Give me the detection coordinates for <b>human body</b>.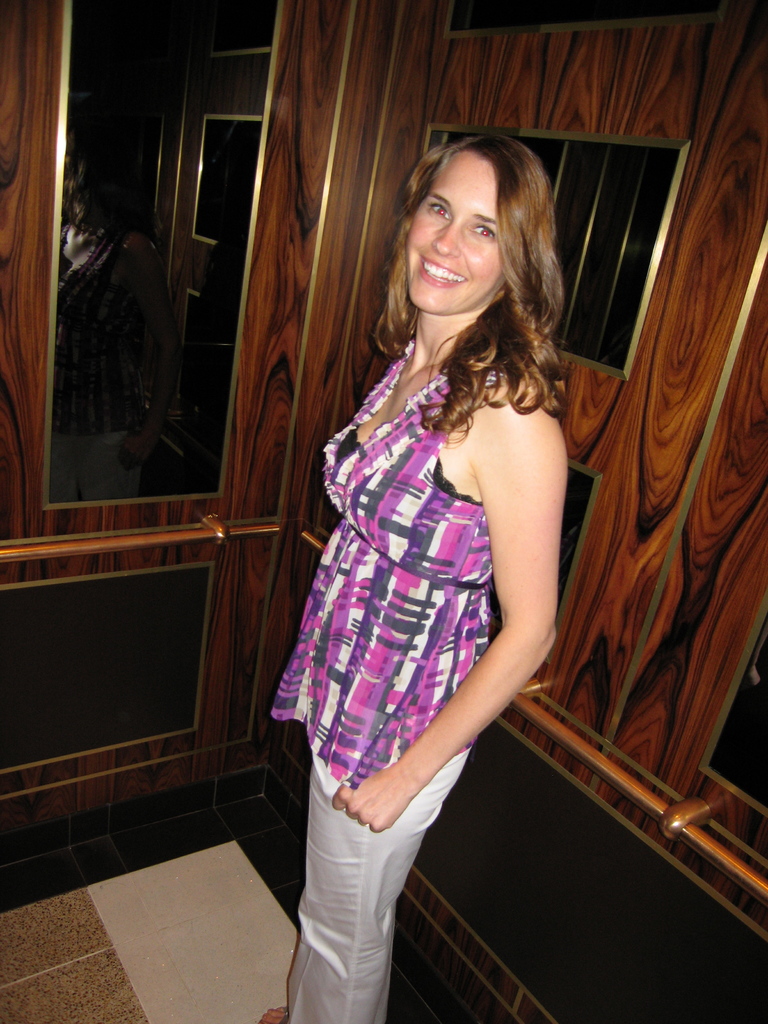
box(243, 77, 622, 1023).
